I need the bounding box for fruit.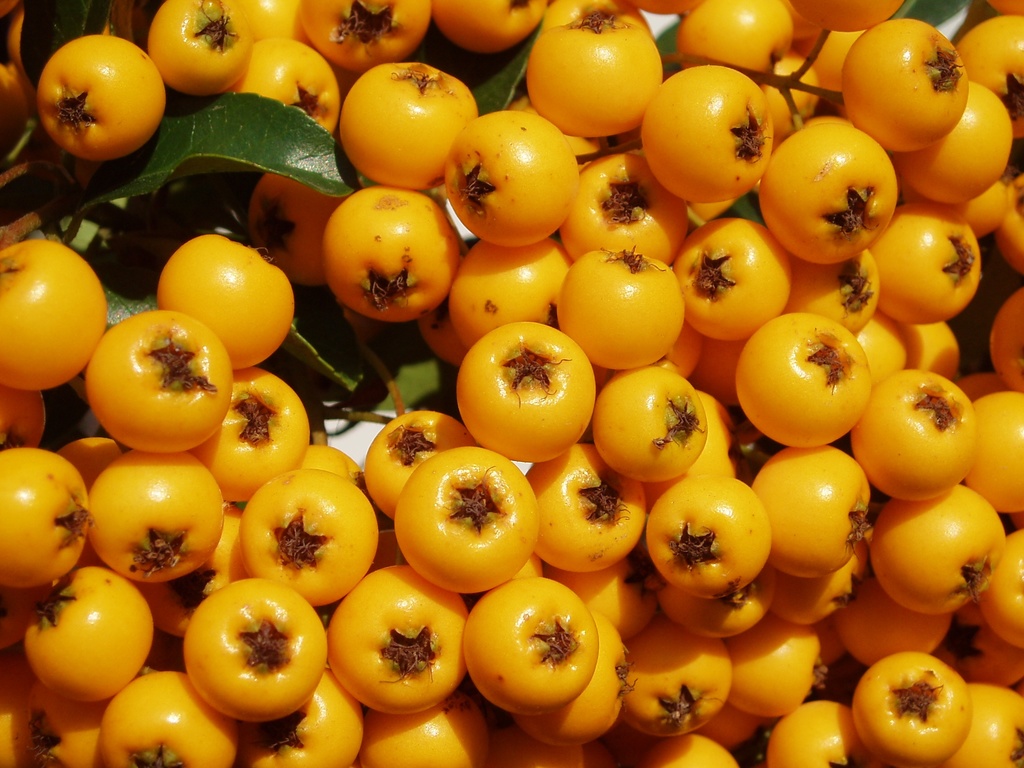
Here it is: bbox(79, 318, 235, 455).
